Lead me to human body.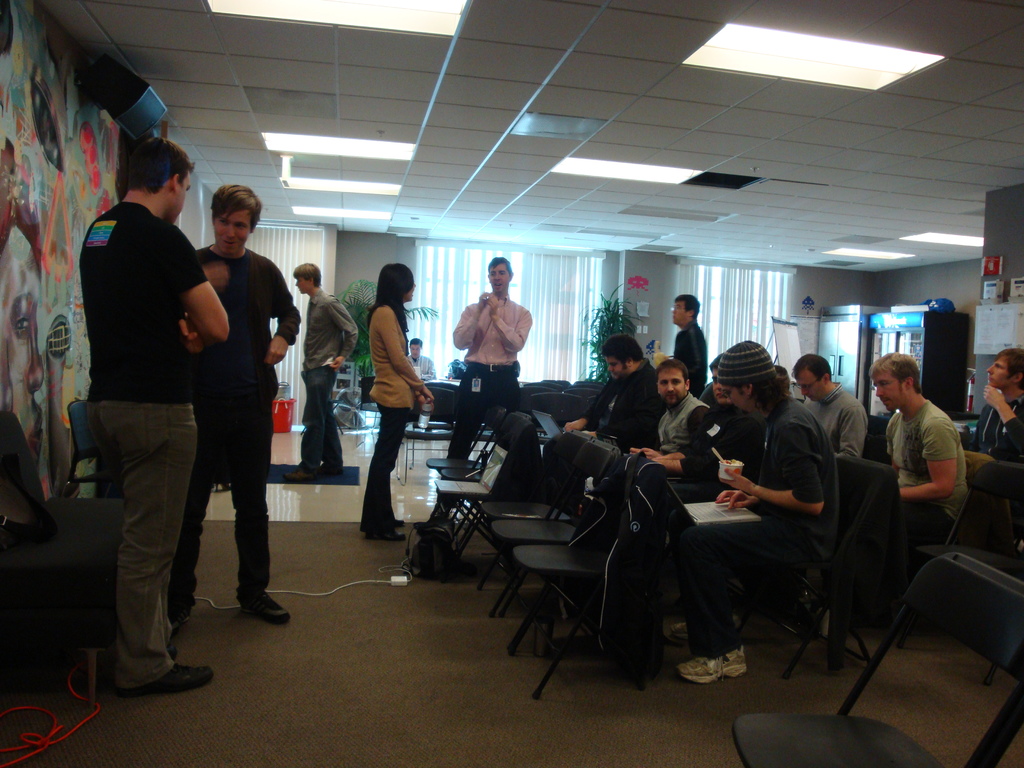
Lead to [left=408, top=338, right=436, bottom=381].
